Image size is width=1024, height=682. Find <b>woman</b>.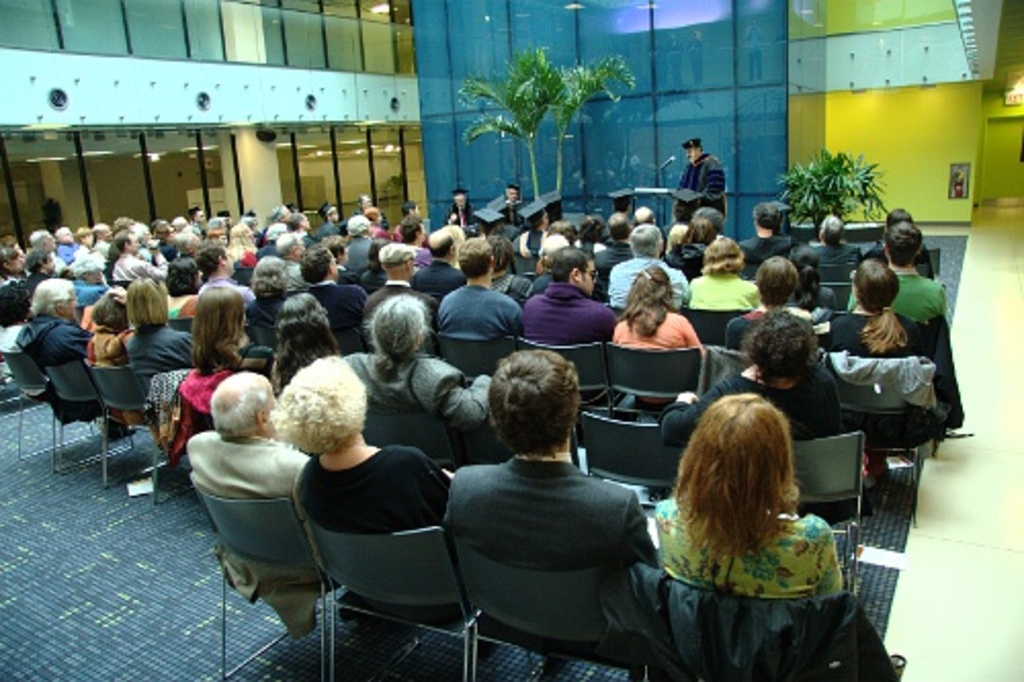
(788,248,840,315).
